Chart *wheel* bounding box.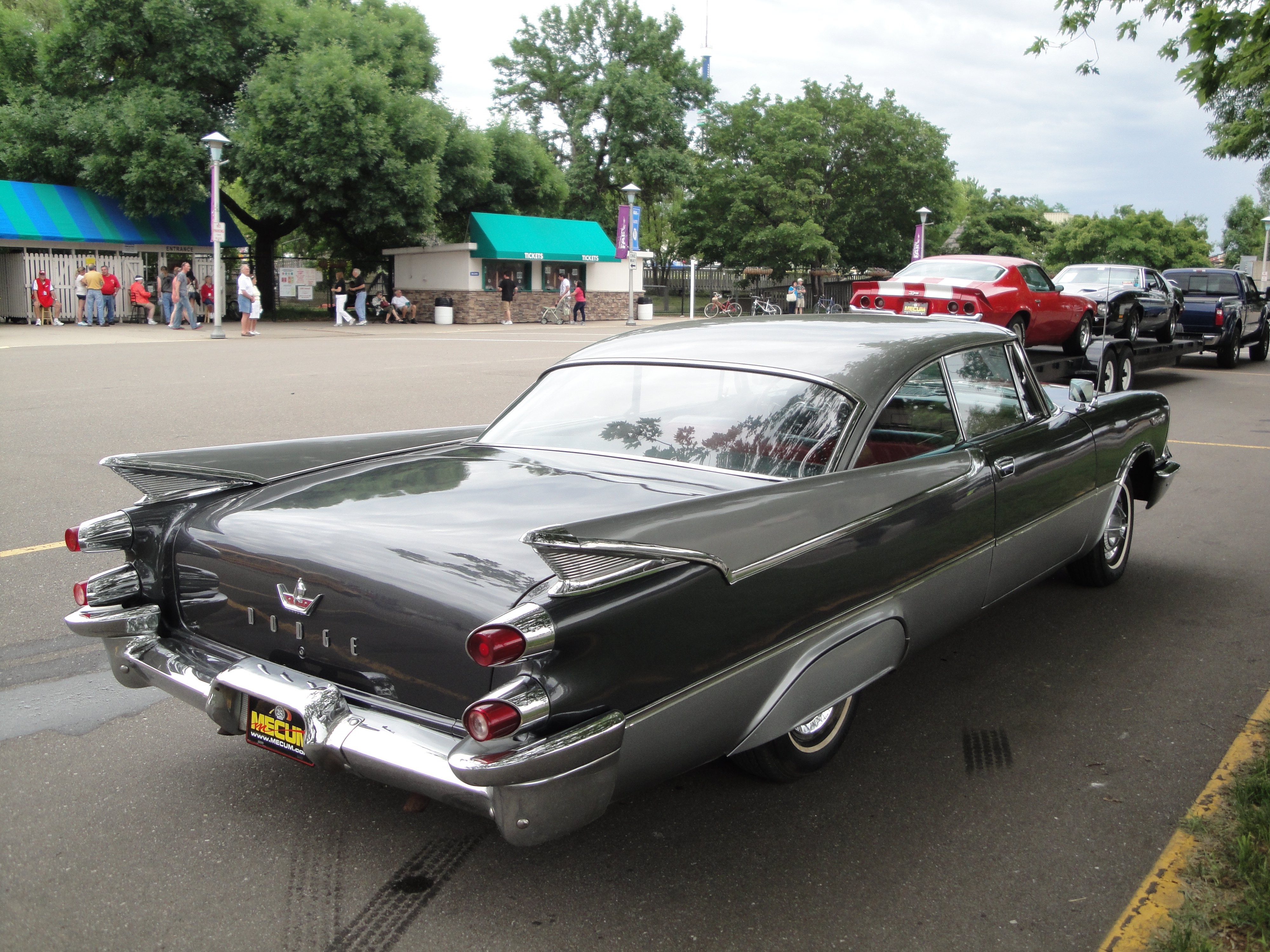
Charted: pyautogui.locateOnScreen(230, 95, 235, 101).
